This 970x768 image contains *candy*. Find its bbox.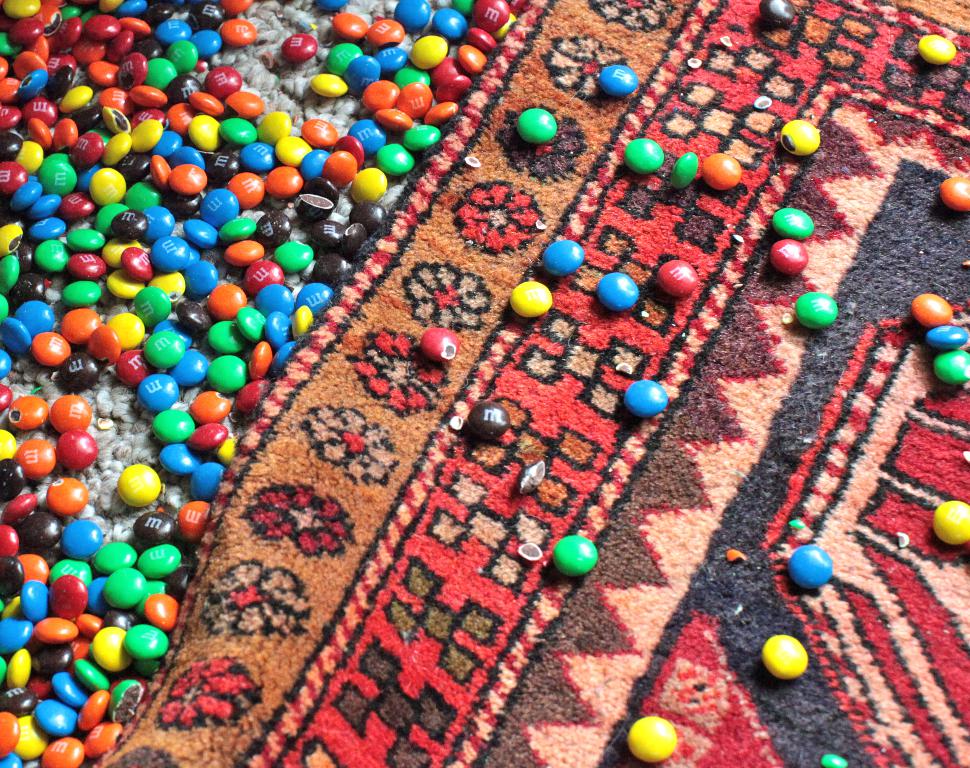
420, 325, 463, 358.
